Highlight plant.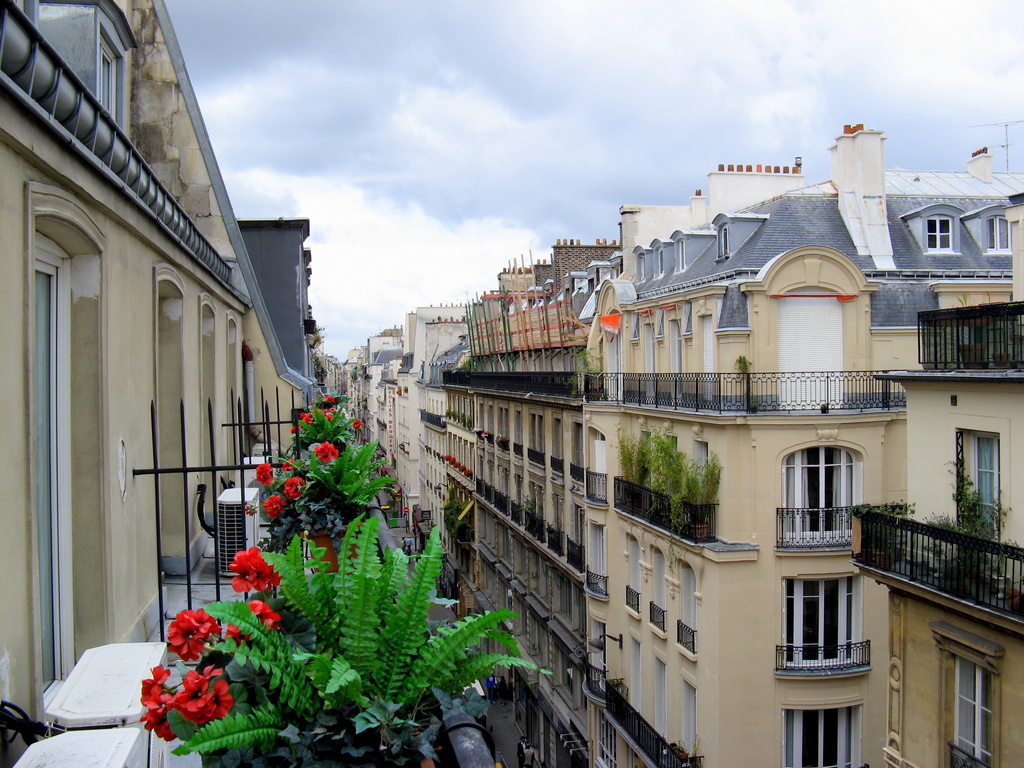
Highlighted region: <box>566,340,607,408</box>.
